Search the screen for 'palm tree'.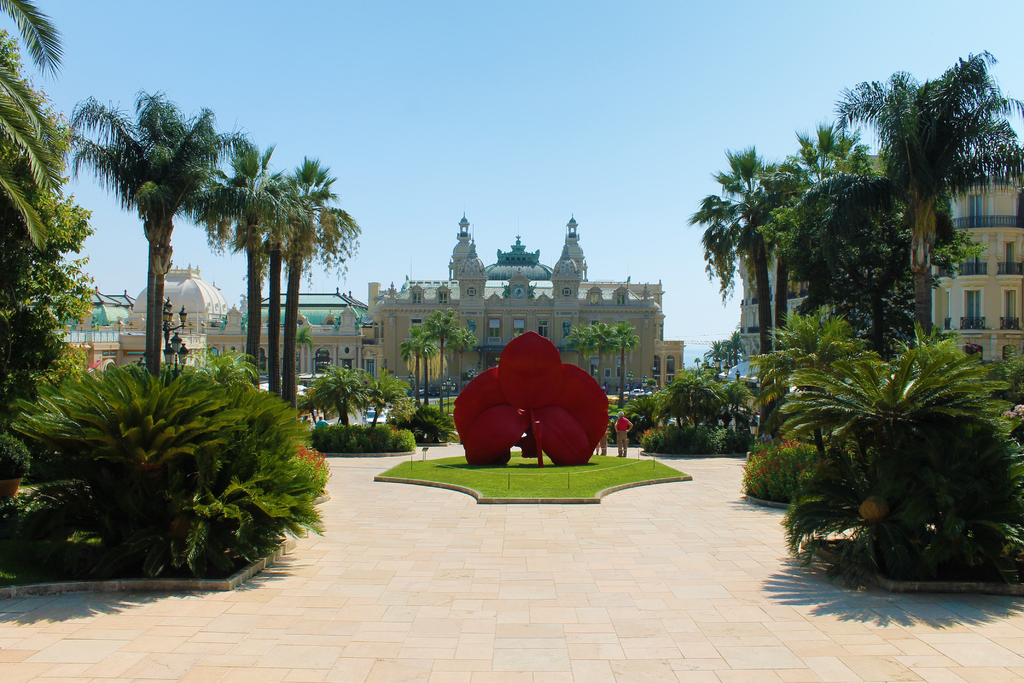
Found at BBox(869, 59, 1023, 331).
